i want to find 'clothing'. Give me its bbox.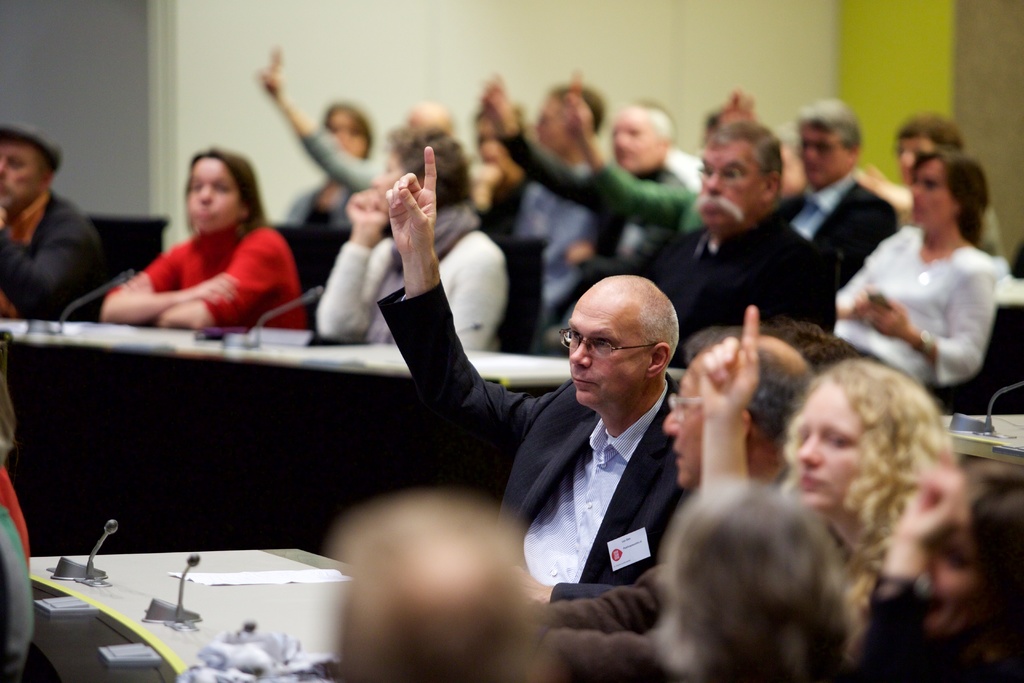
x1=388 y1=276 x2=684 y2=604.
